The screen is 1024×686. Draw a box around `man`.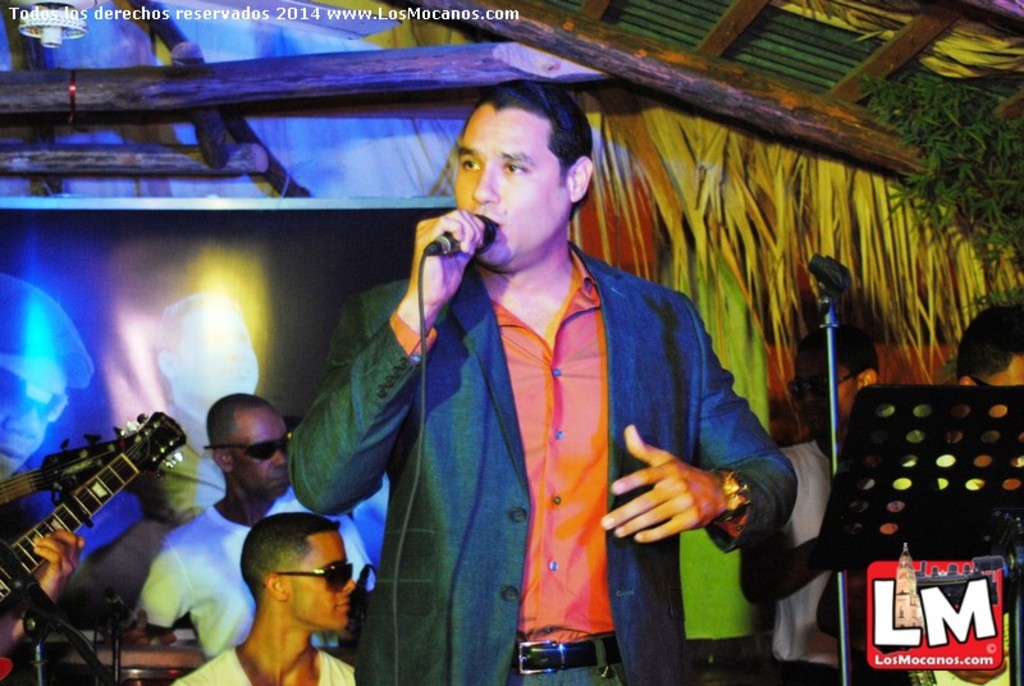
(740, 323, 901, 685).
